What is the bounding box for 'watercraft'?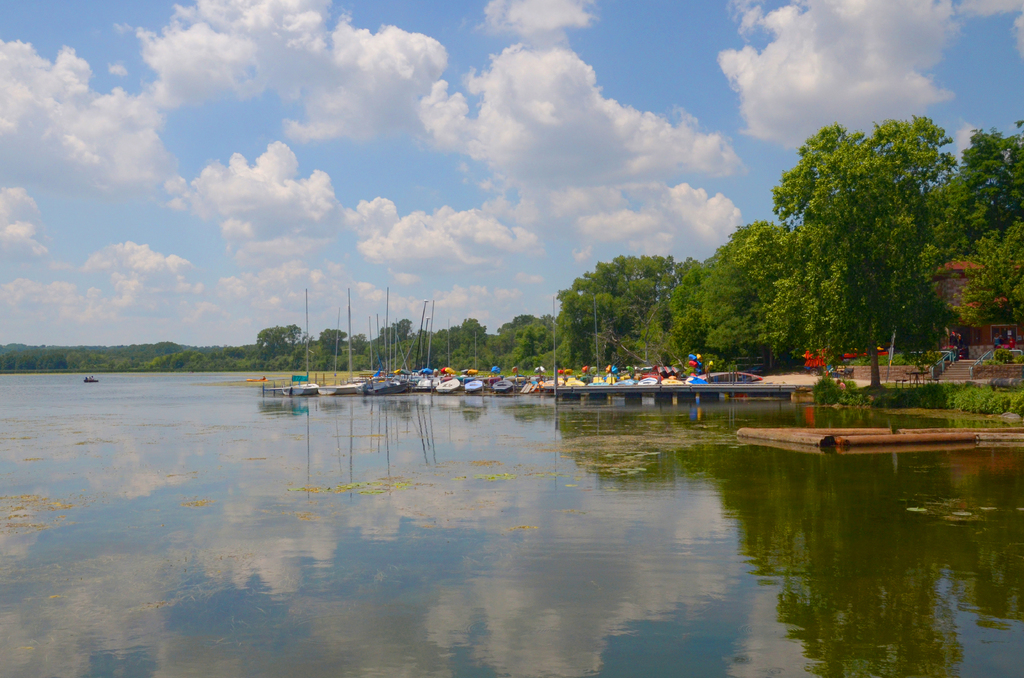
{"left": 568, "top": 373, "right": 588, "bottom": 383}.
